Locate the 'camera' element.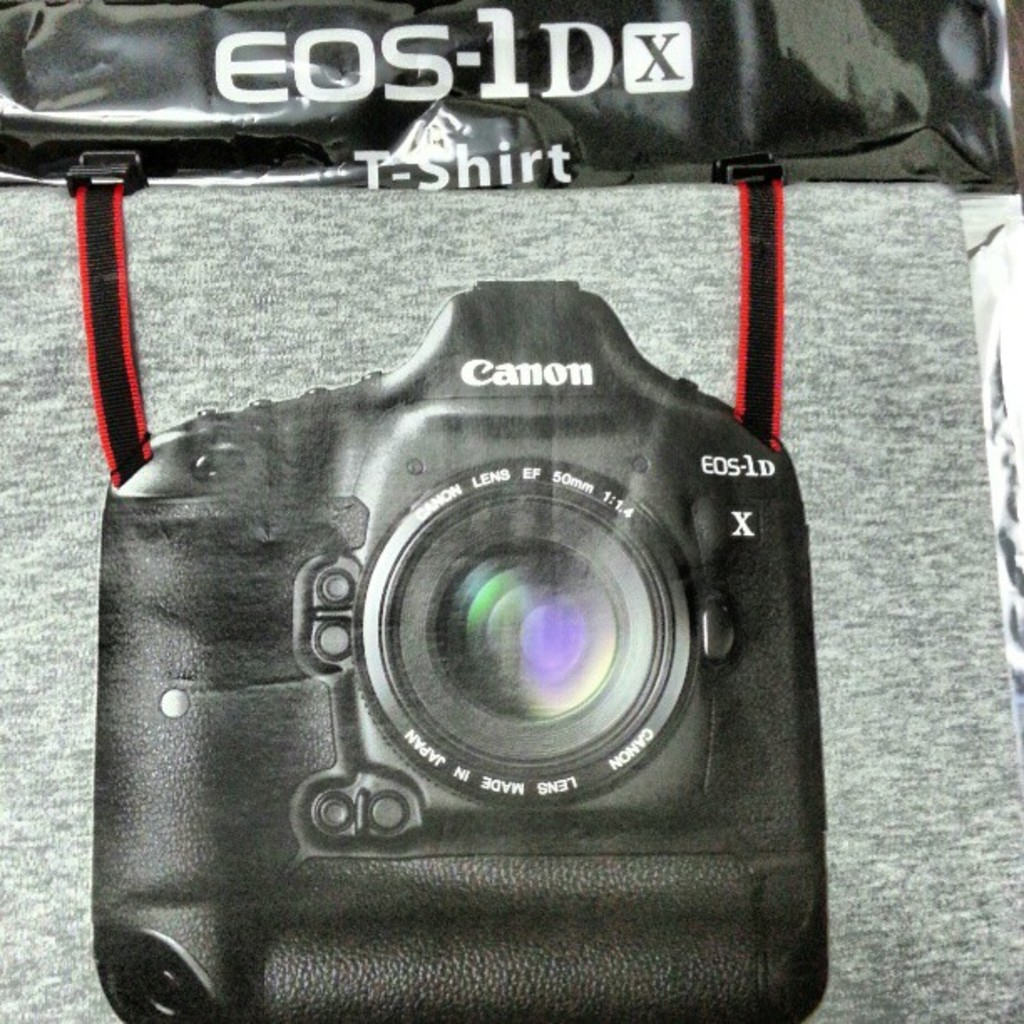
Element bbox: <region>57, 229, 833, 1021</region>.
